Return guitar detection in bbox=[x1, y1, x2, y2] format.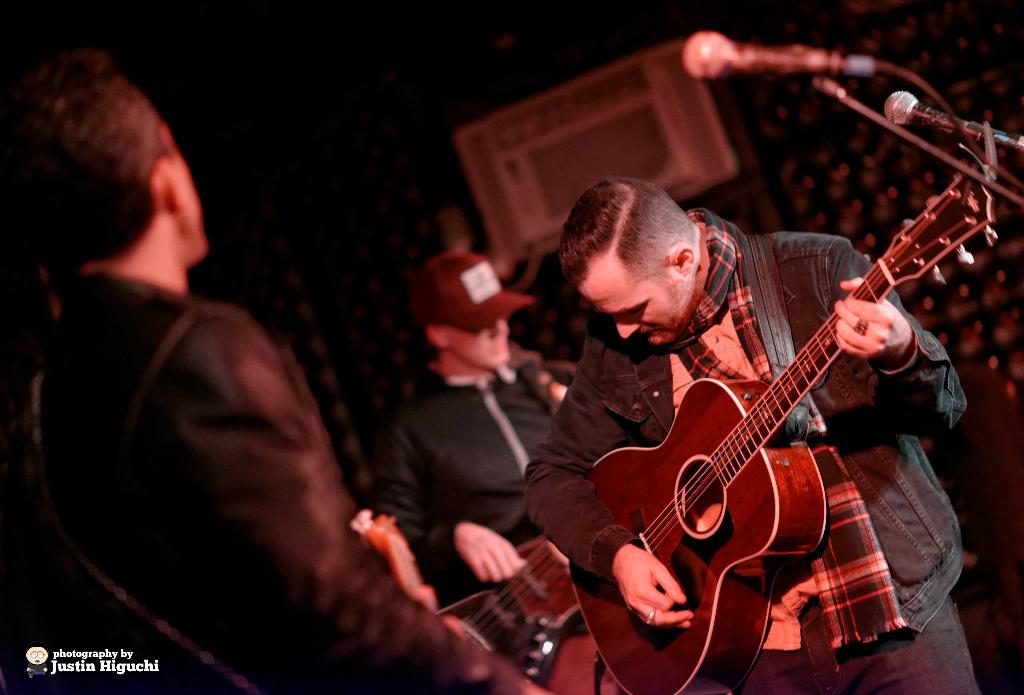
bbox=[425, 519, 582, 676].
